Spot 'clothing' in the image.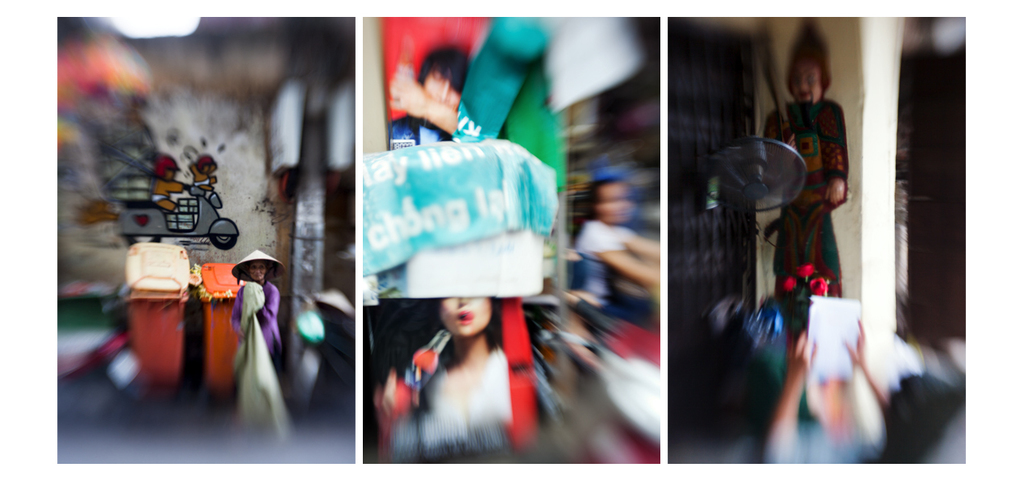
'clothing' found at detection(761, 92, 845, 284).
